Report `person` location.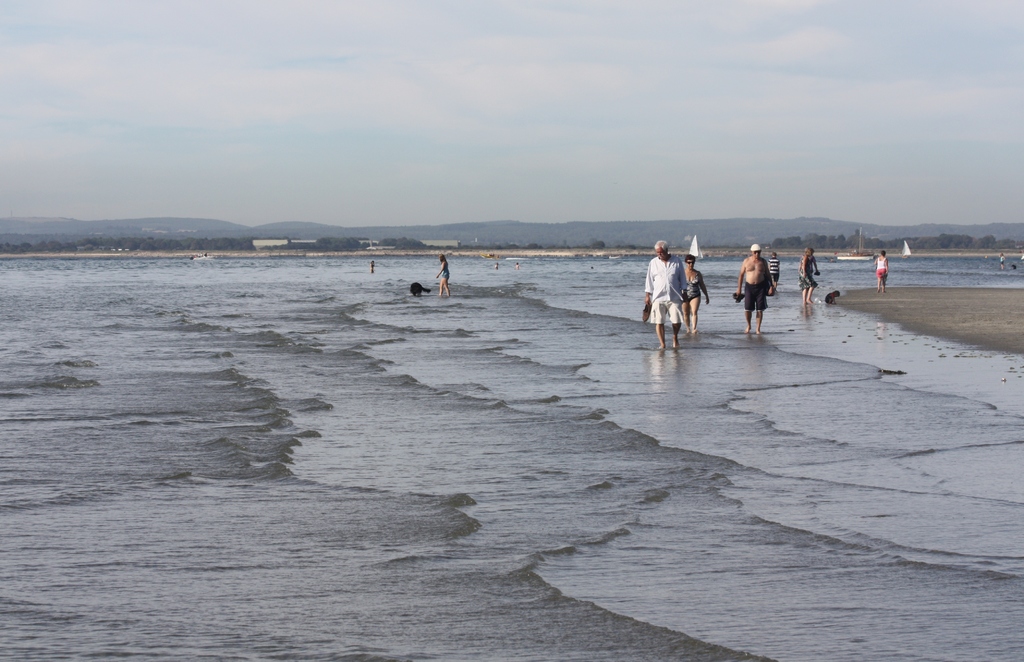
Report: pyautogui.locateOnScreen(436, 254, 452, 295).
